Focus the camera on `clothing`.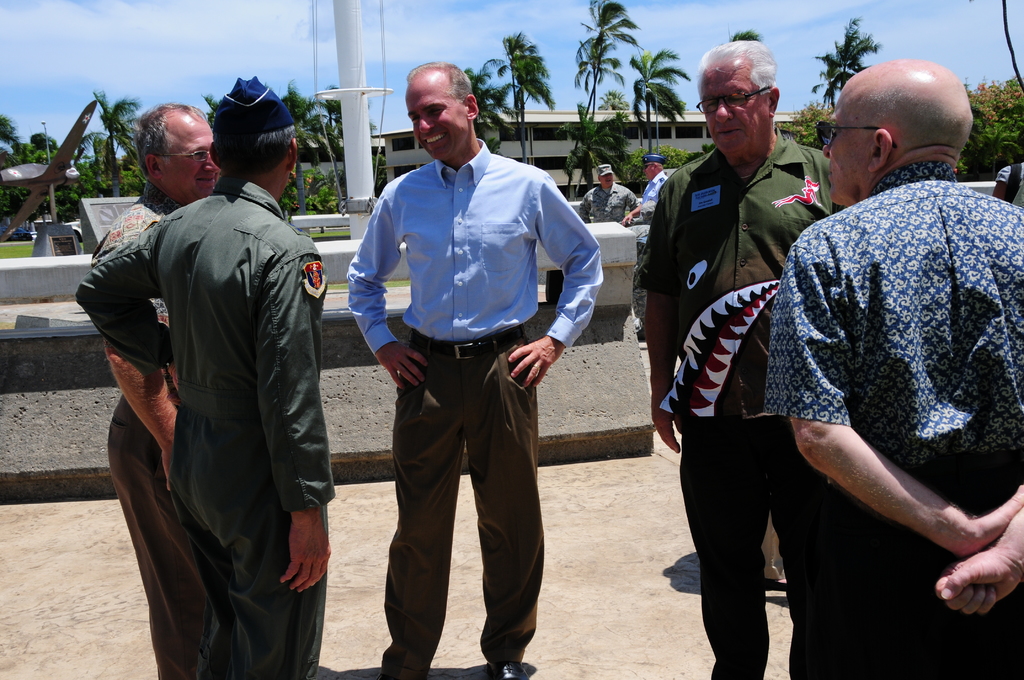
Focus region: 995, 163, 1023, 207.
